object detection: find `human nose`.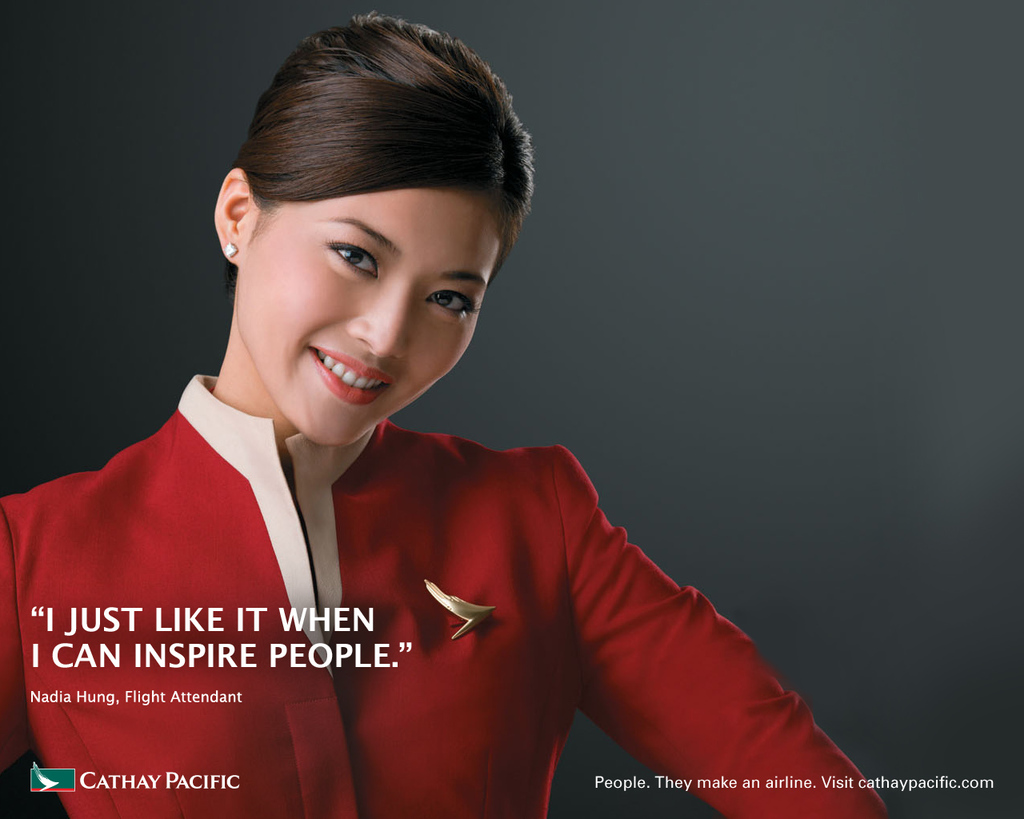
pyautogui.locateOnScreen(339, 274, 416, 364).
